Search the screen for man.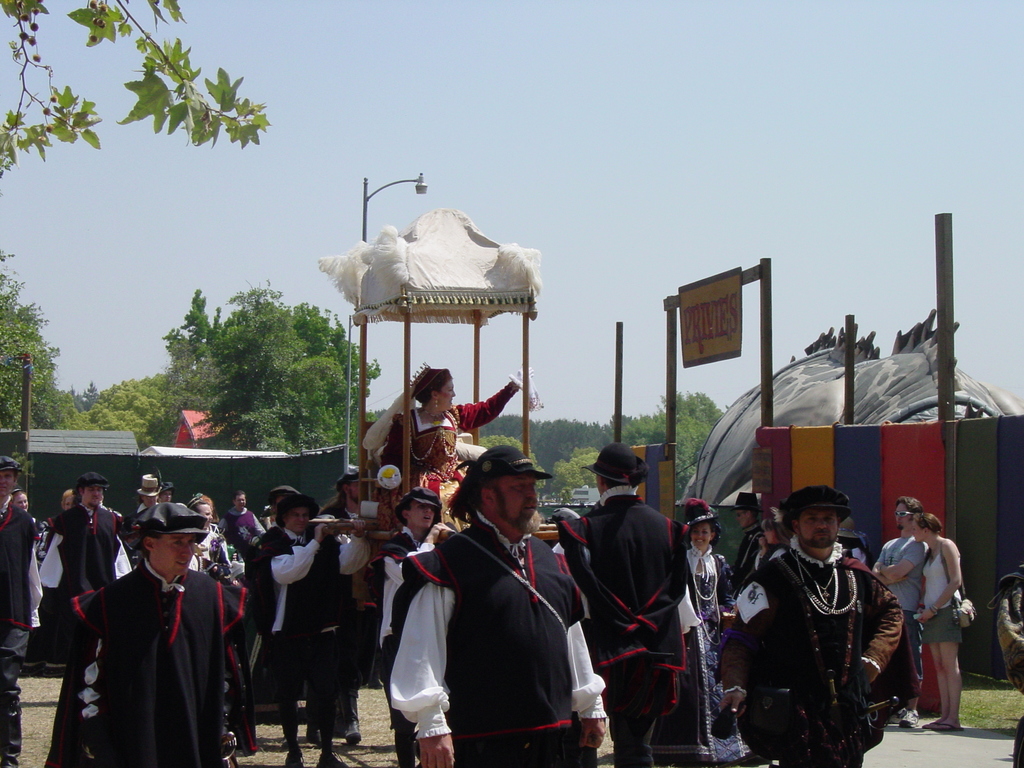
Found at [408, 428, 602, 757].
